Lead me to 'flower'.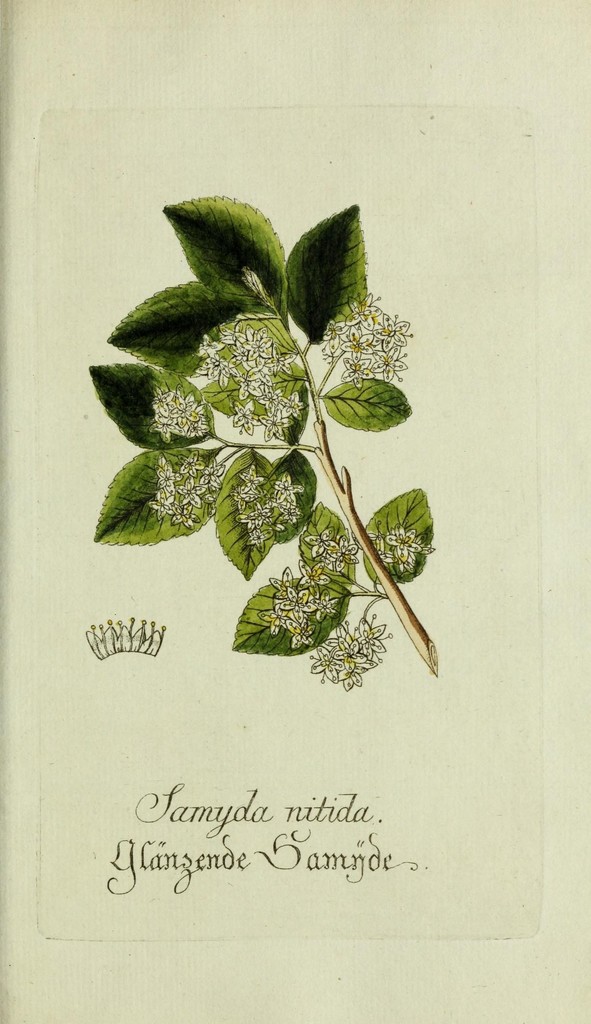
Lead to <bbox>139, 455, 222, 525</bbox>.
